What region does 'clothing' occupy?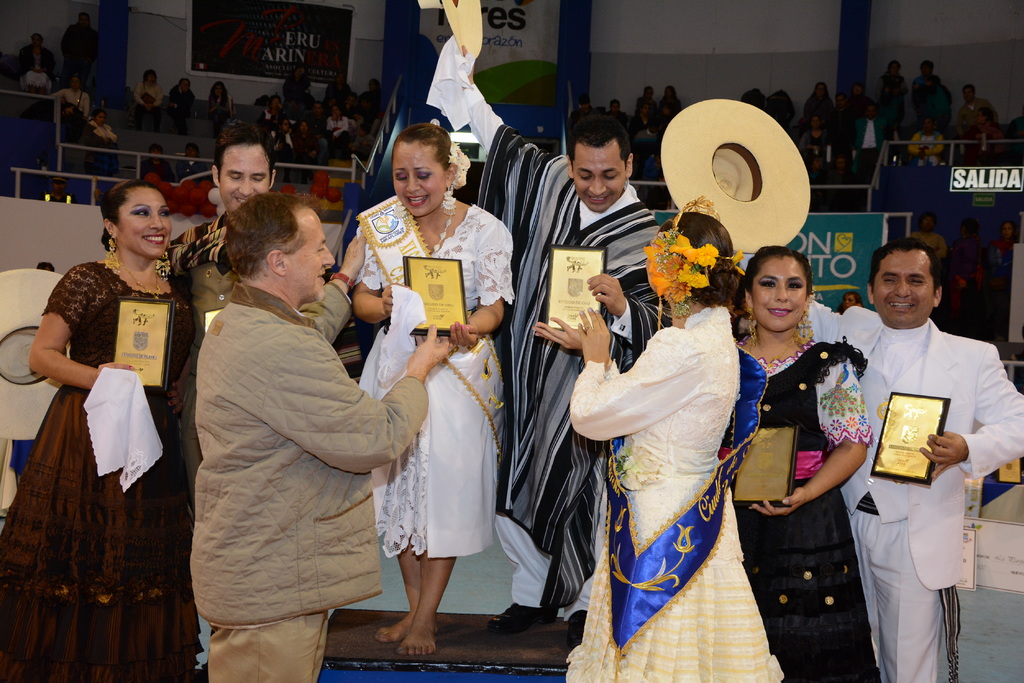
[799, 294, 1023, 682].
